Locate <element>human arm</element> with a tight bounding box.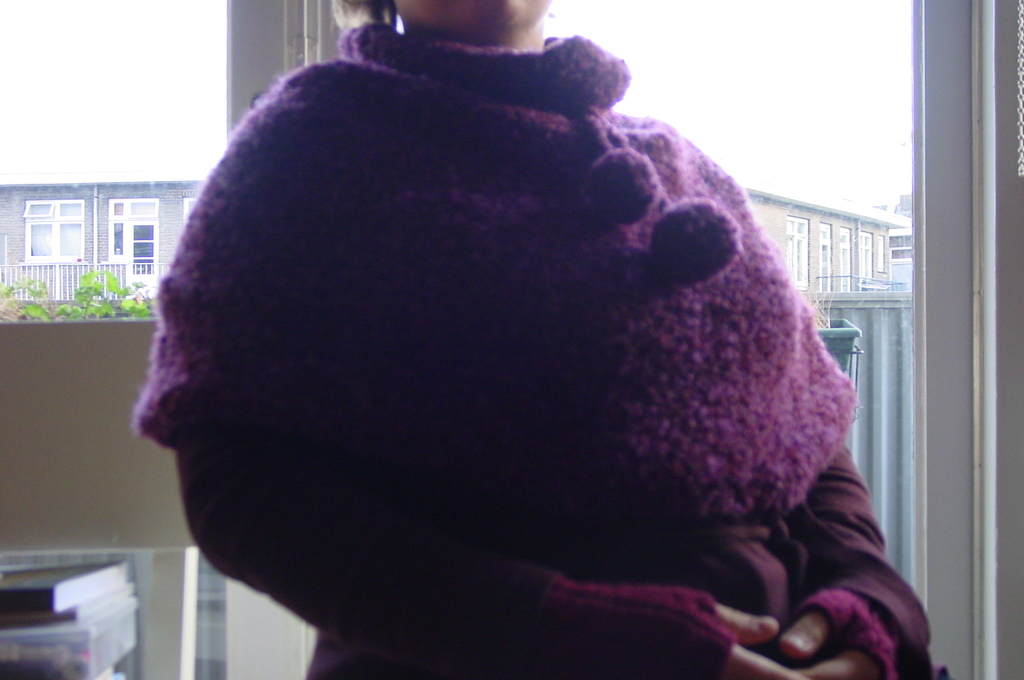
box(150, 129, 772, 679).
